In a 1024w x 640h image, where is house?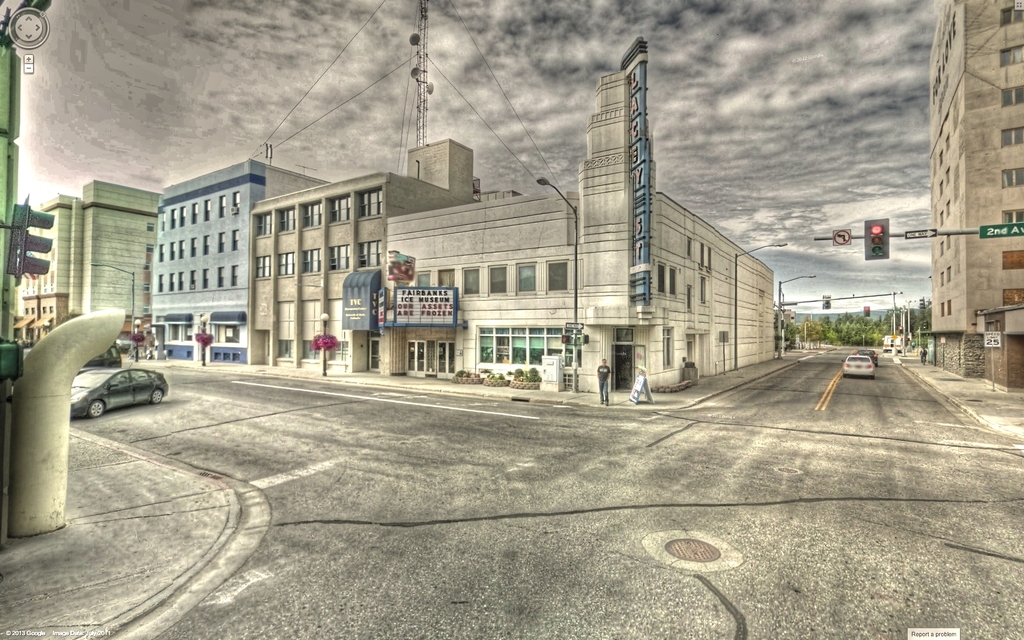
box=[896, 4, 1023, 381].
